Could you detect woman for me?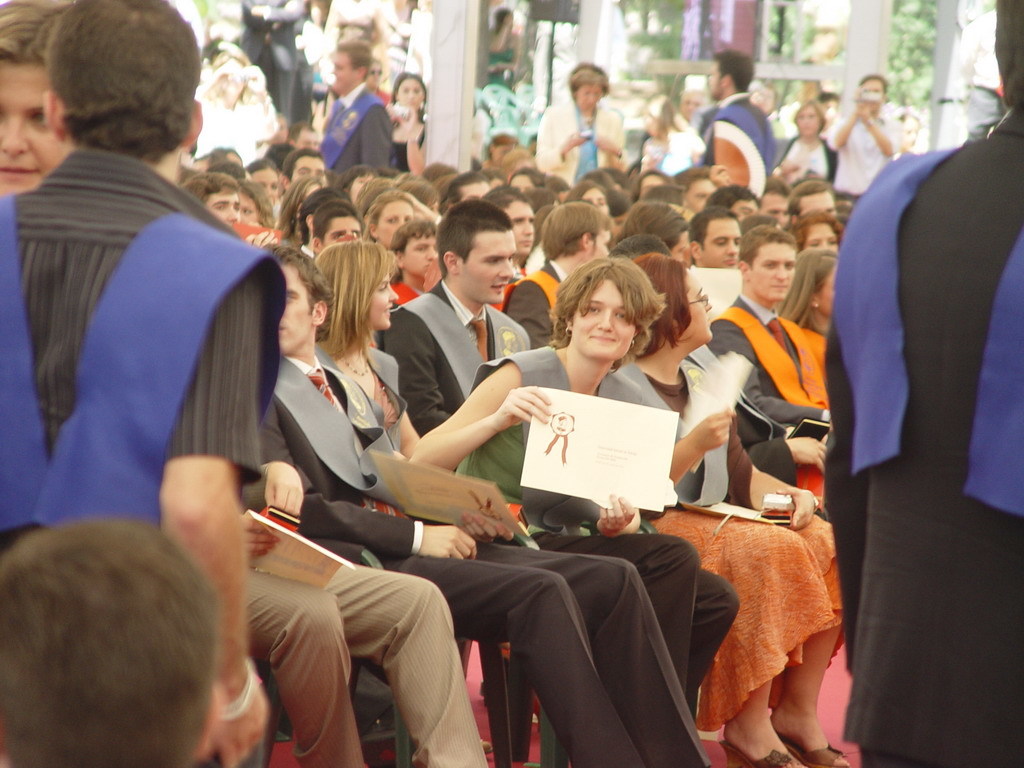
Detection result: select_region(309, 242, 423, 464).
